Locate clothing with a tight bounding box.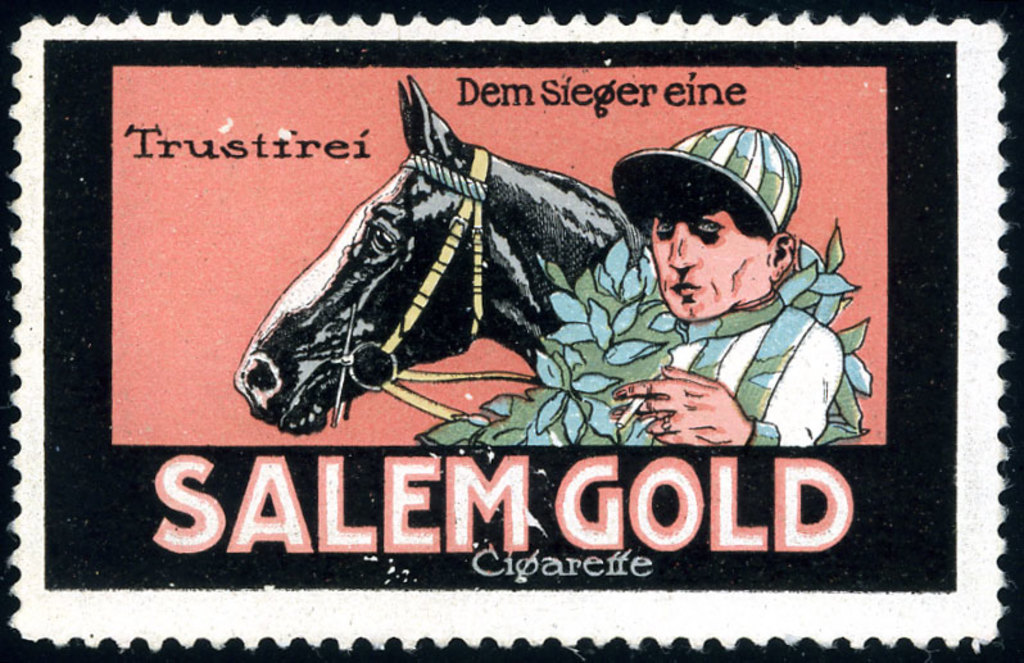
box=[615, 299, 849, 450].
